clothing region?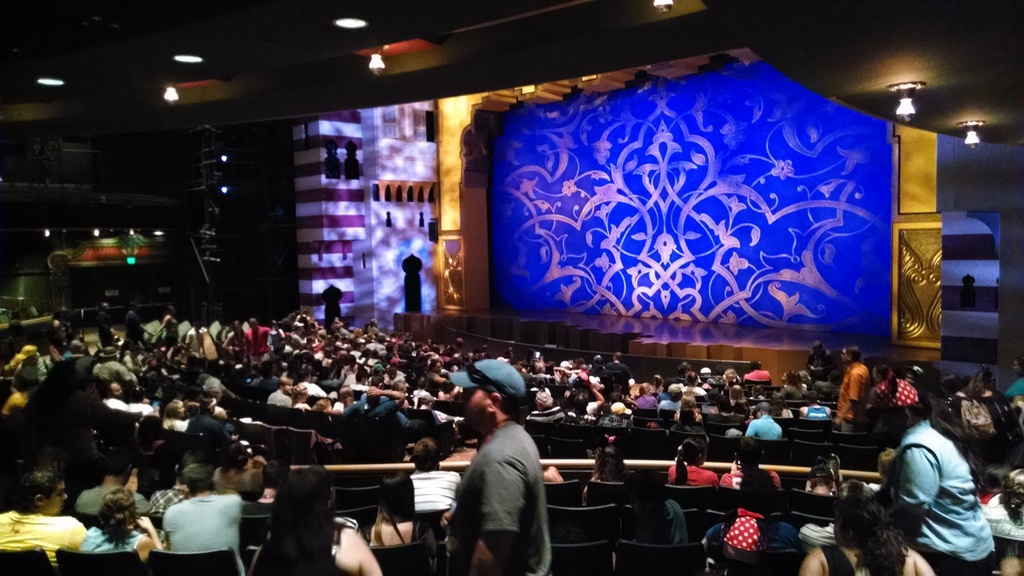
(451,392,562,574)
